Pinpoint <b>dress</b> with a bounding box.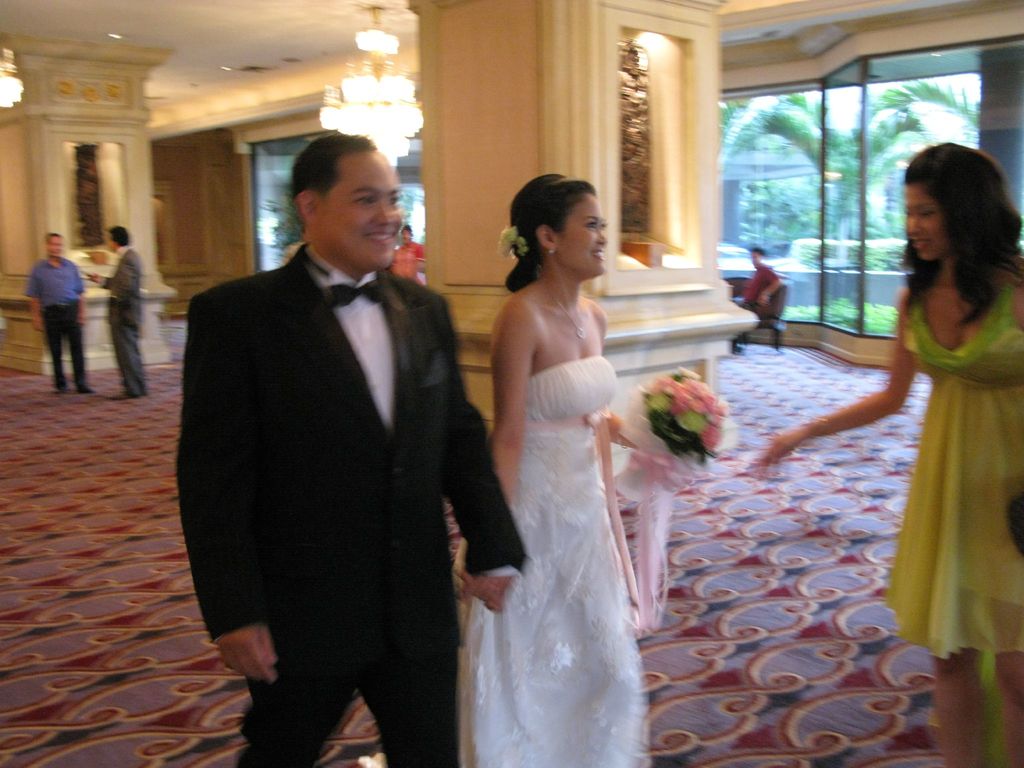
(897, 268, 1023, 767).
